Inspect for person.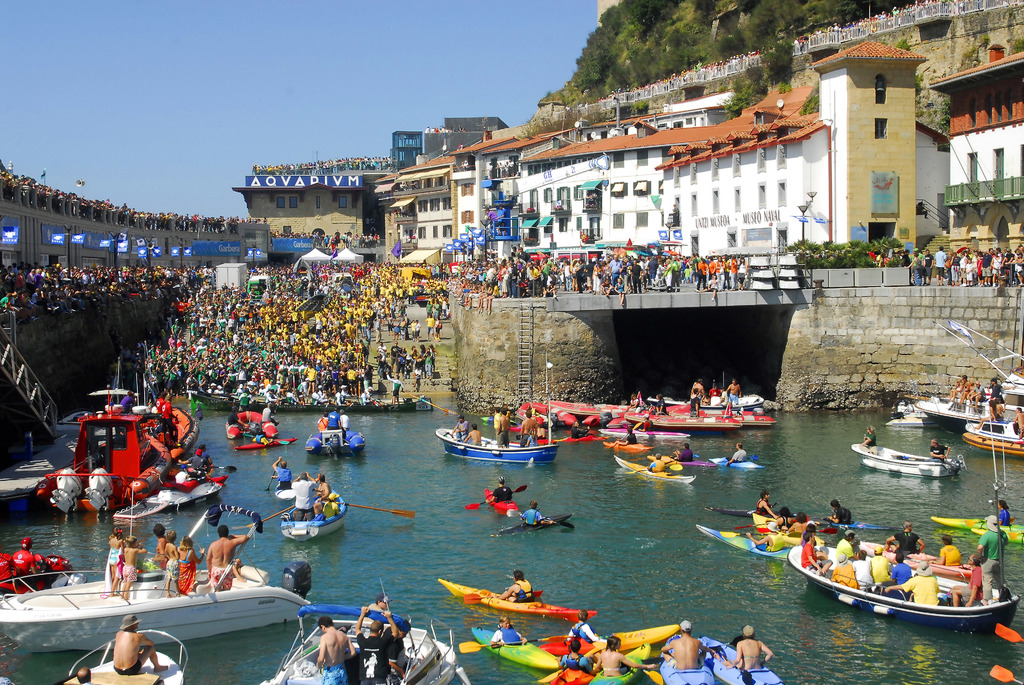
Inspection: {"x1": 594, "y1": 633, "x2": 654, "y2": 682}.
